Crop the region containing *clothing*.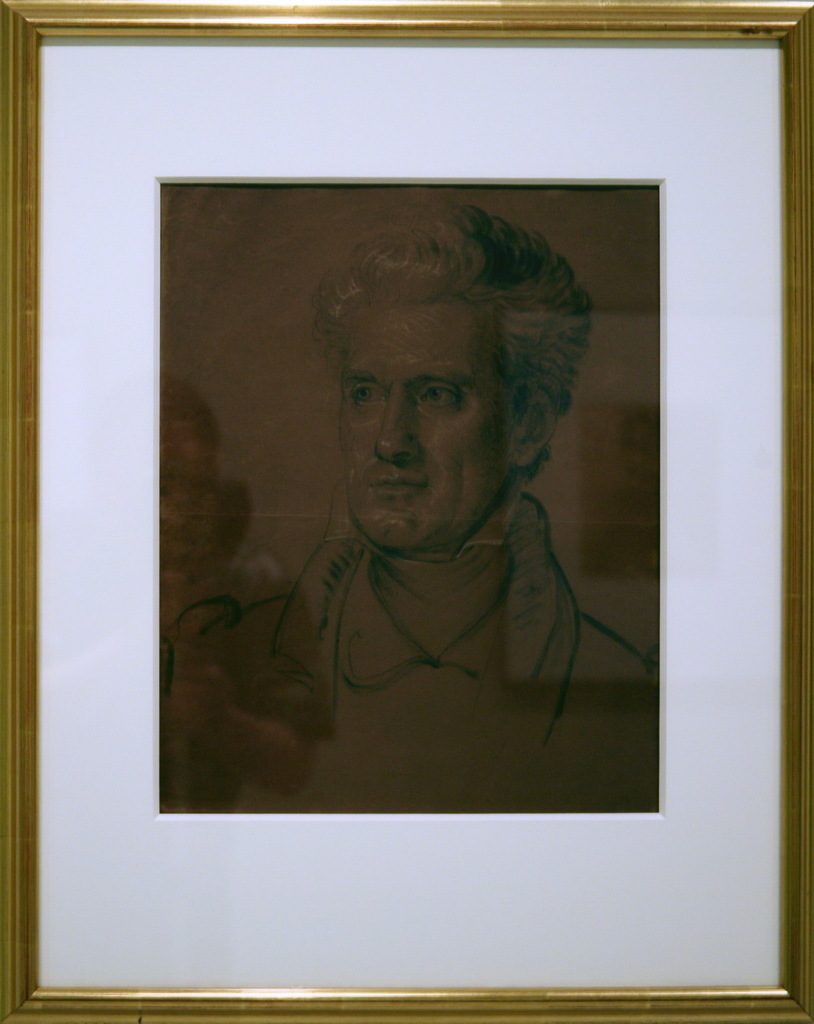
Crop region: locate(175, 490, 653, 819).
